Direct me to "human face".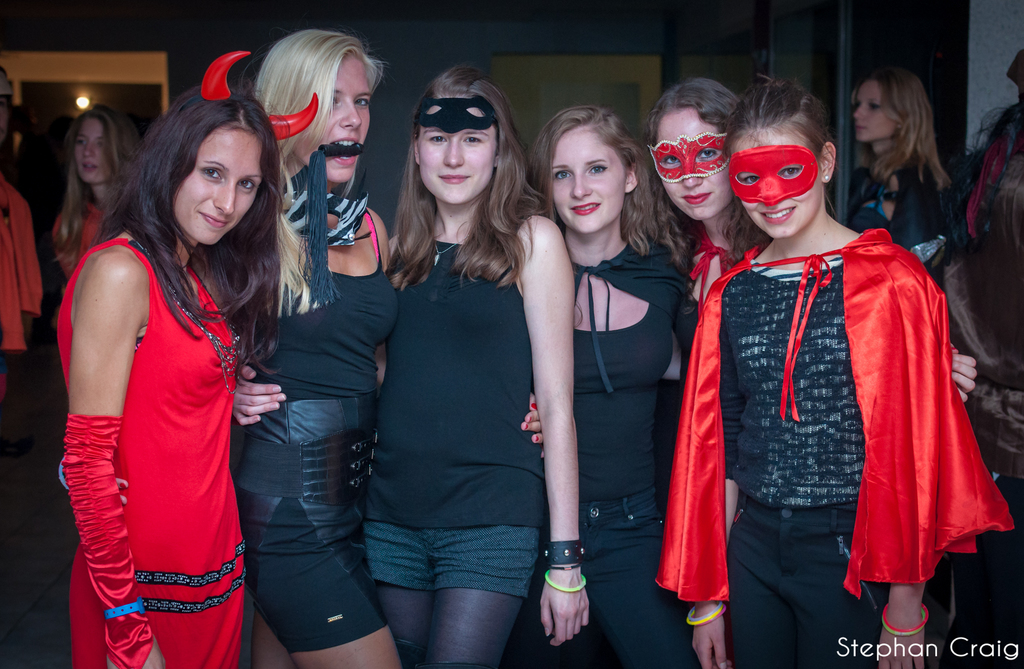
Direction: <box>420,106,499,206</box>.
